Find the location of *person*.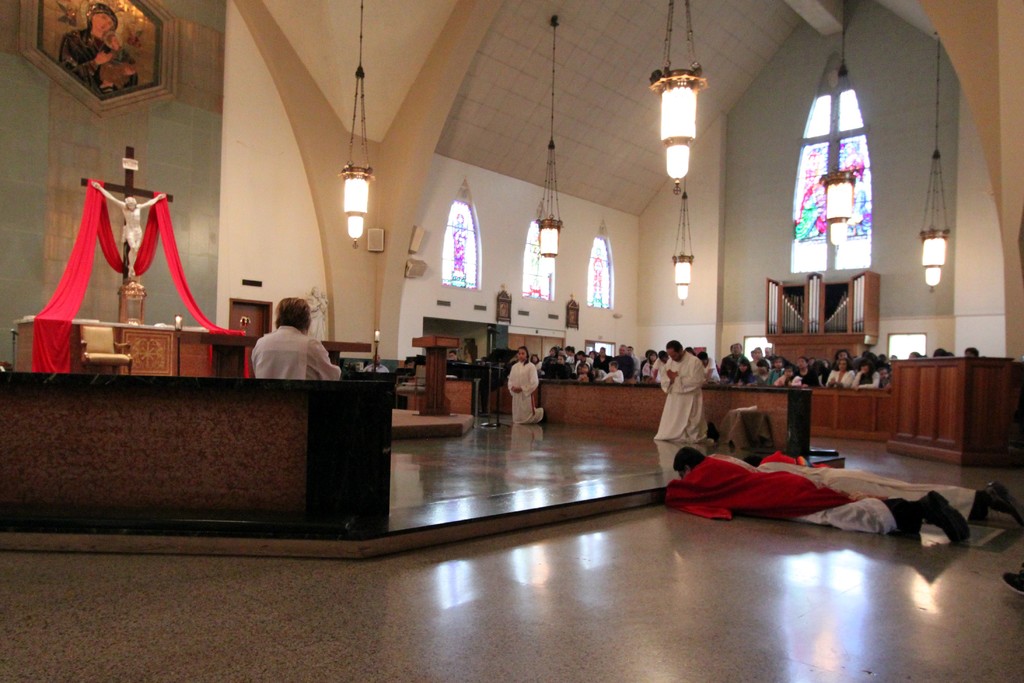
Location: region(823, 359, 854, 390).
